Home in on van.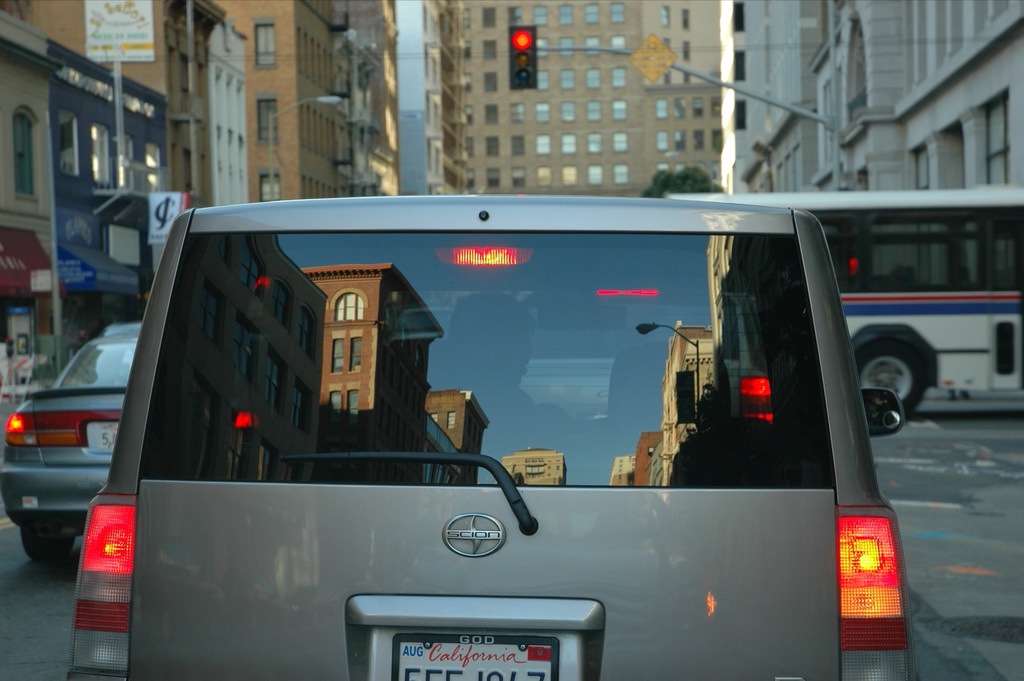
Homed in at select_region(63, 195, 908, 680).
